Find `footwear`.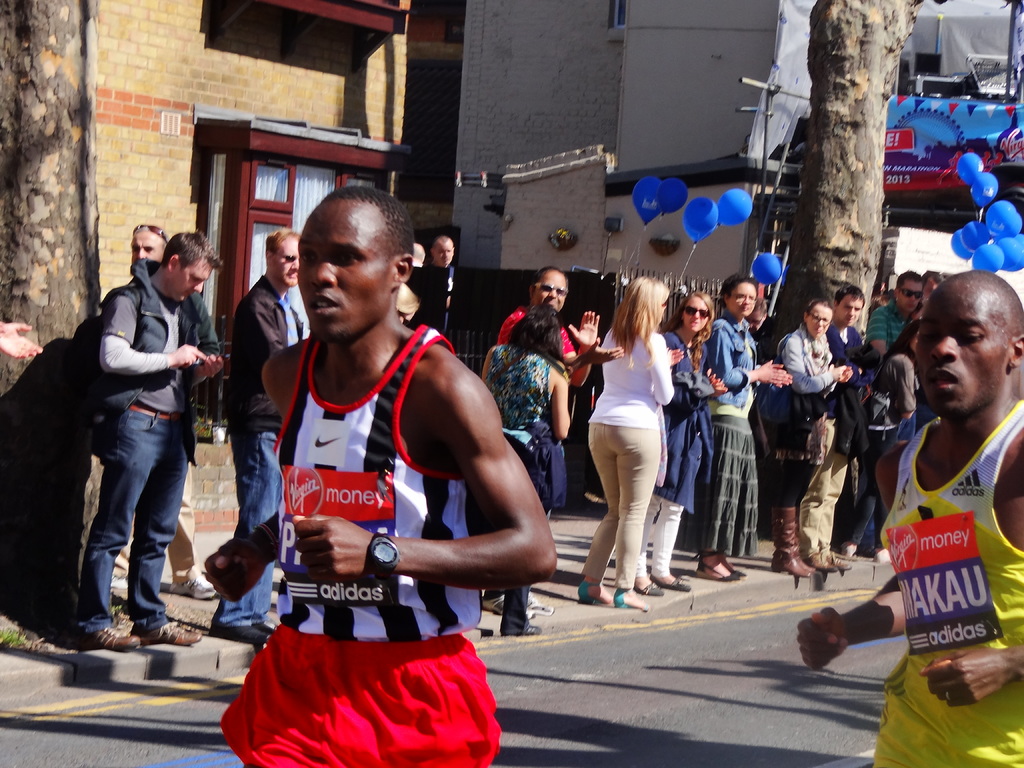
crop(109, 550, 127, 586).
